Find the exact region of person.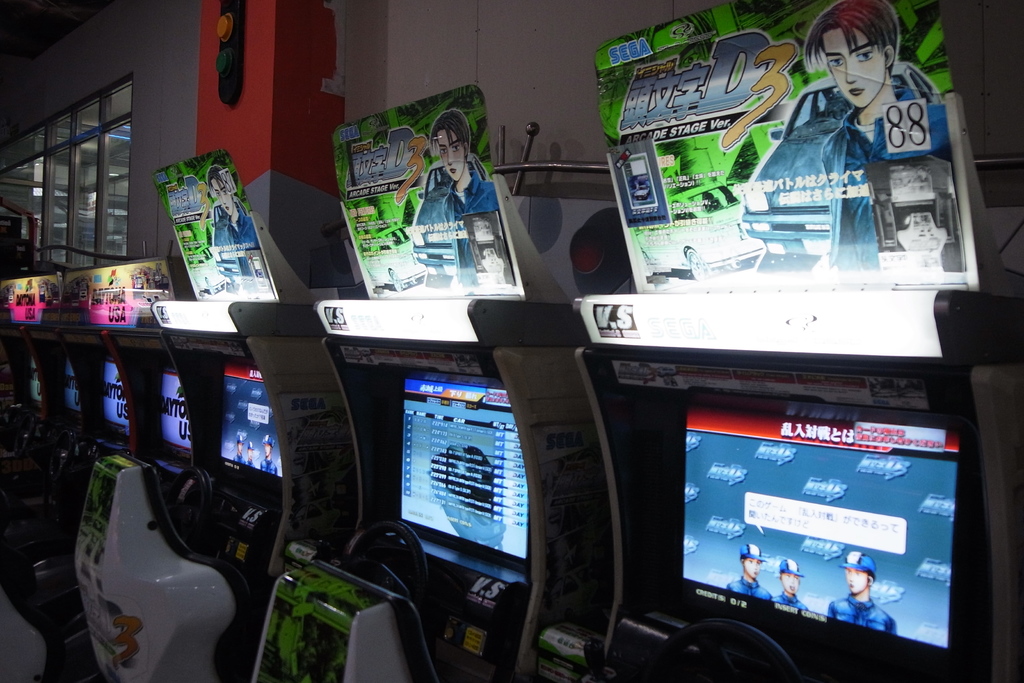
Exact region: bbox(802, 0, 957, 272).
